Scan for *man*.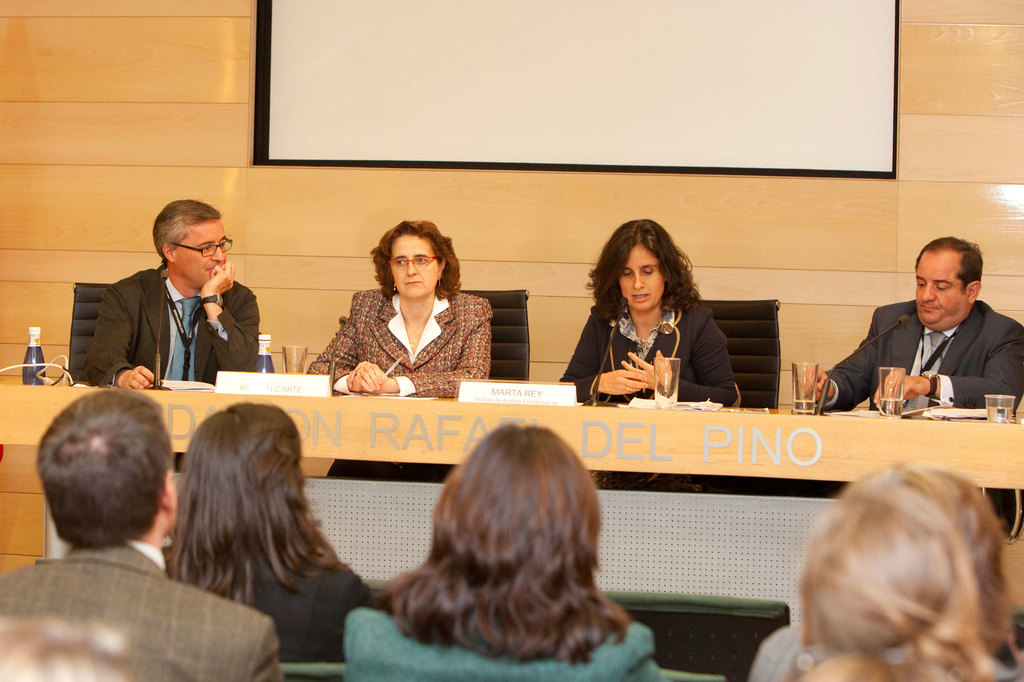
Scan result: select_region(90, 193, 257, 393).
